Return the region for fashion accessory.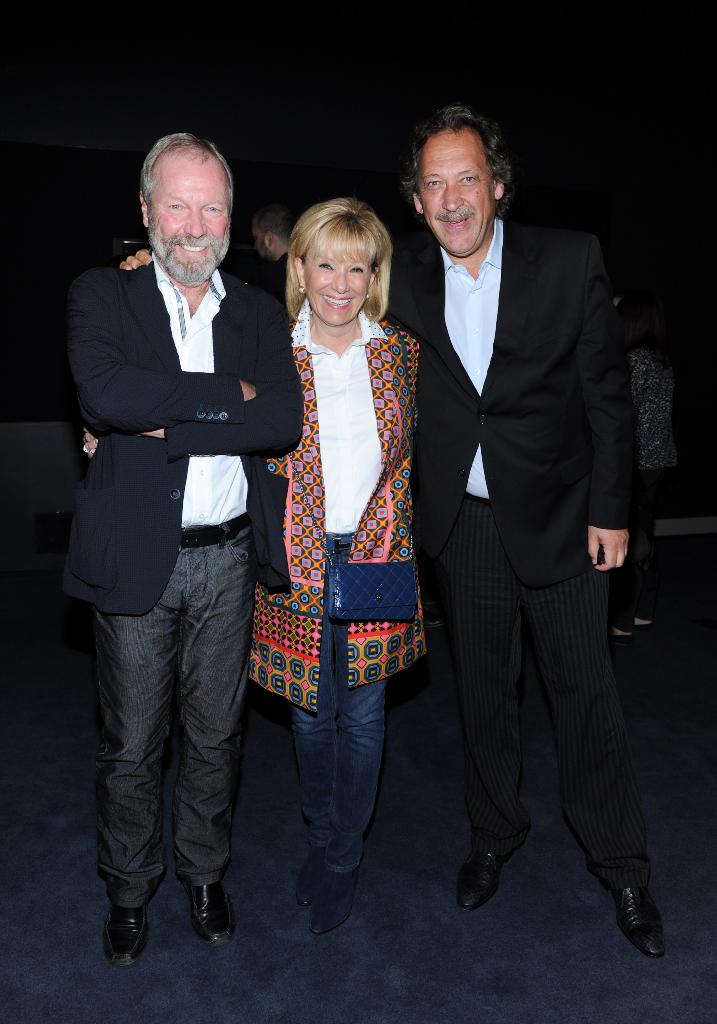
<region>294, 841, 325, 904</region>.
